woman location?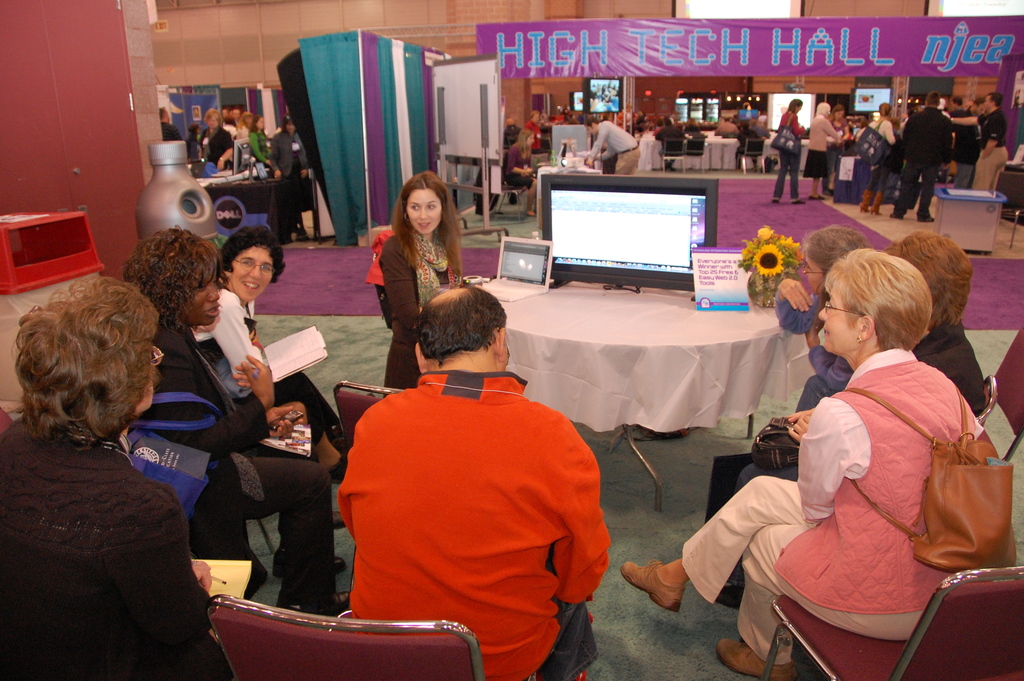
[113, 224, 339, 624]
